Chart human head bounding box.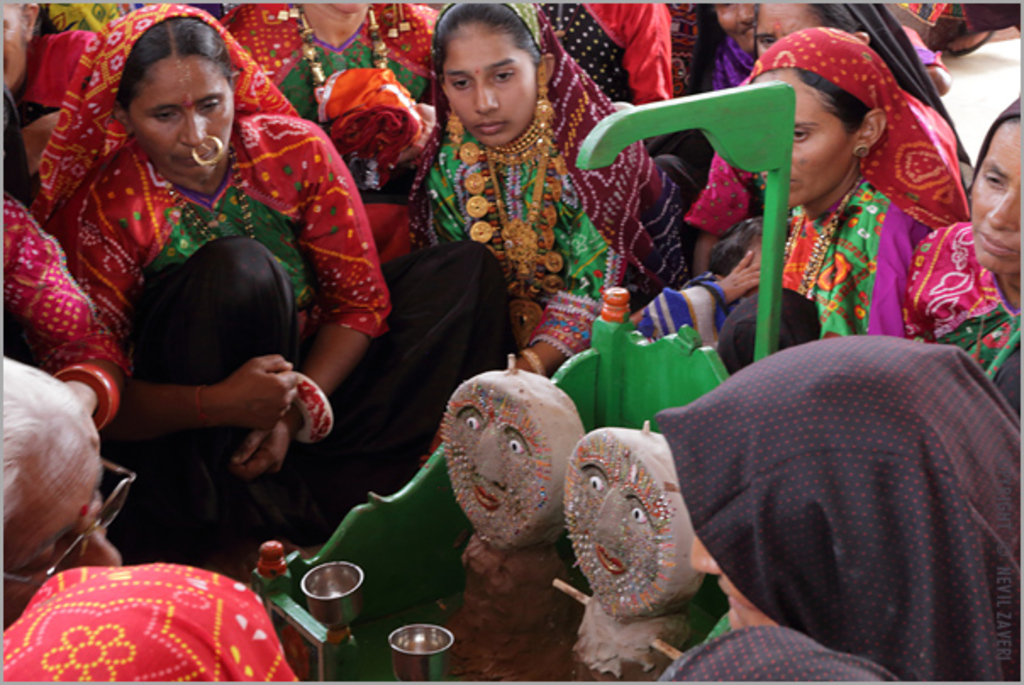
Charted: pyautogui.locateOnScreen(966, 90, 1022, 275).
